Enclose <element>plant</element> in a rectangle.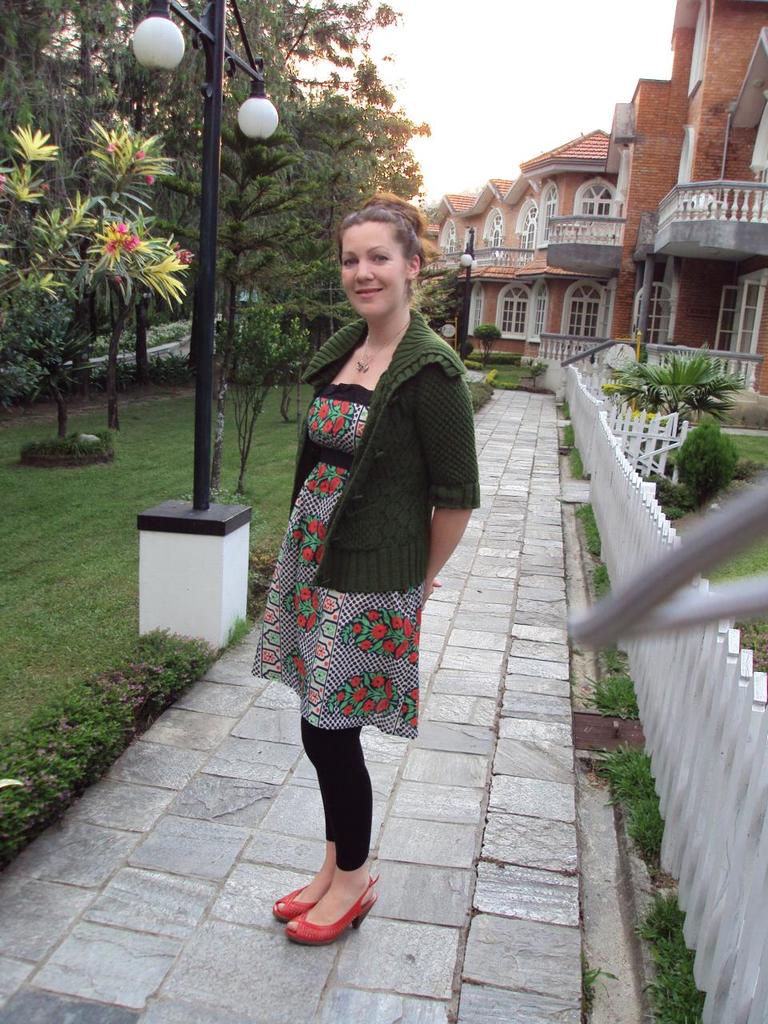
(594,561,607,596).
